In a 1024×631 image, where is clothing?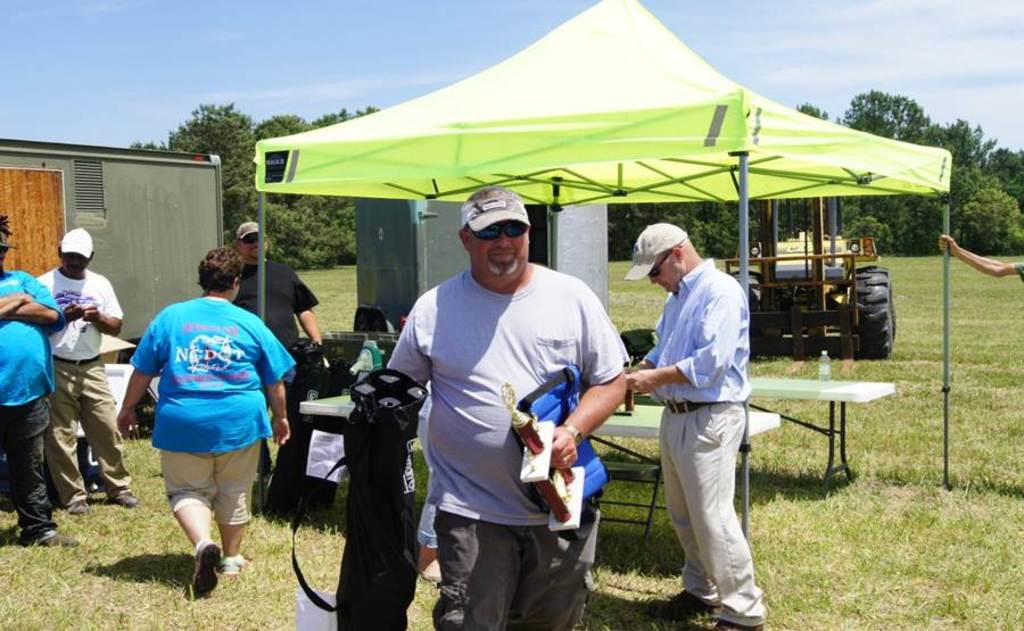
x1=125 y1=297 x2=292 y2=517.
